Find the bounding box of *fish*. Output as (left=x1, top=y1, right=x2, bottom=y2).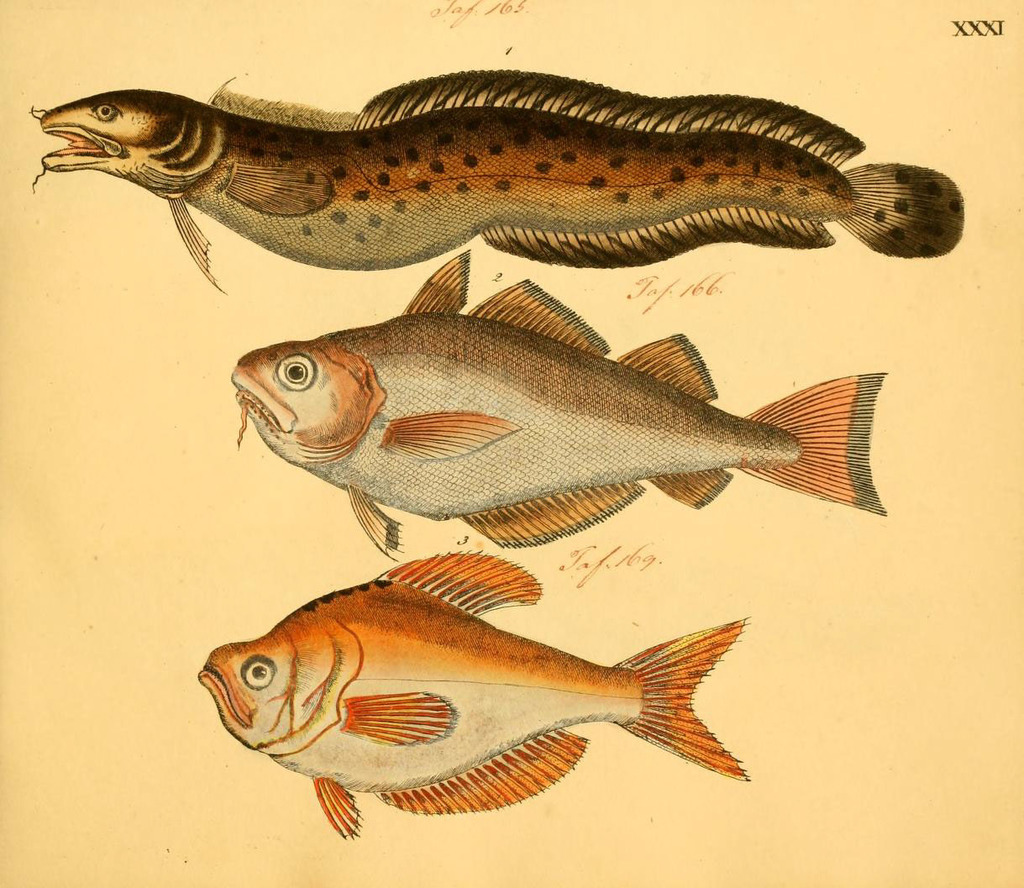
(left=189, top=542, right=754, bottom=840).
